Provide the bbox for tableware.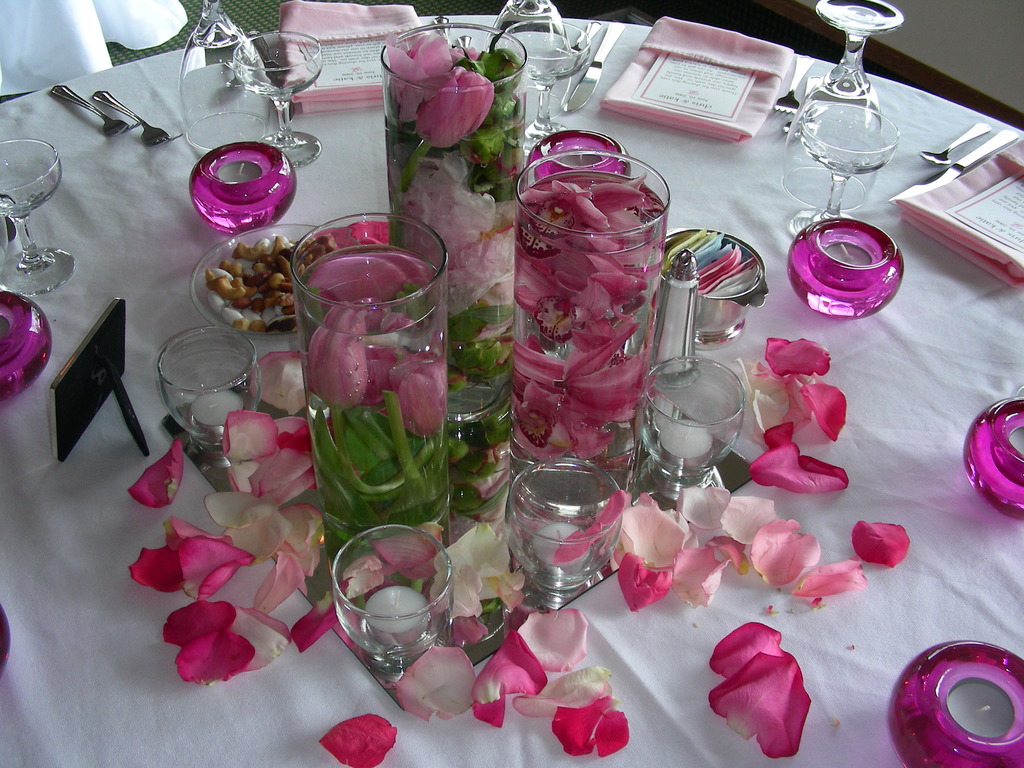
rect(157, 323, 262, 452).
